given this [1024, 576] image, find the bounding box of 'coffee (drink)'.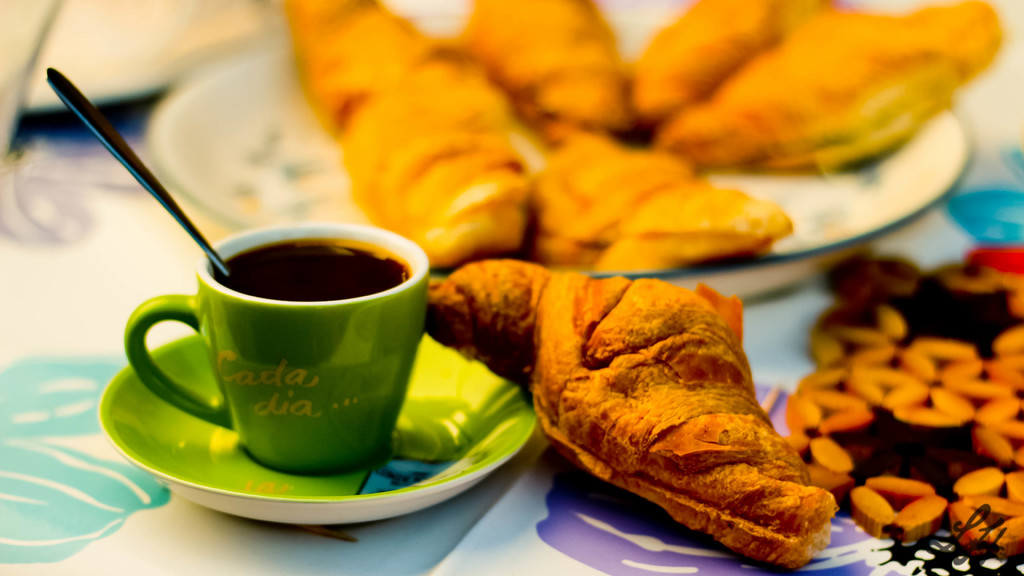
pyautogui.locateOnScreen(211, 234, 404, 301).
